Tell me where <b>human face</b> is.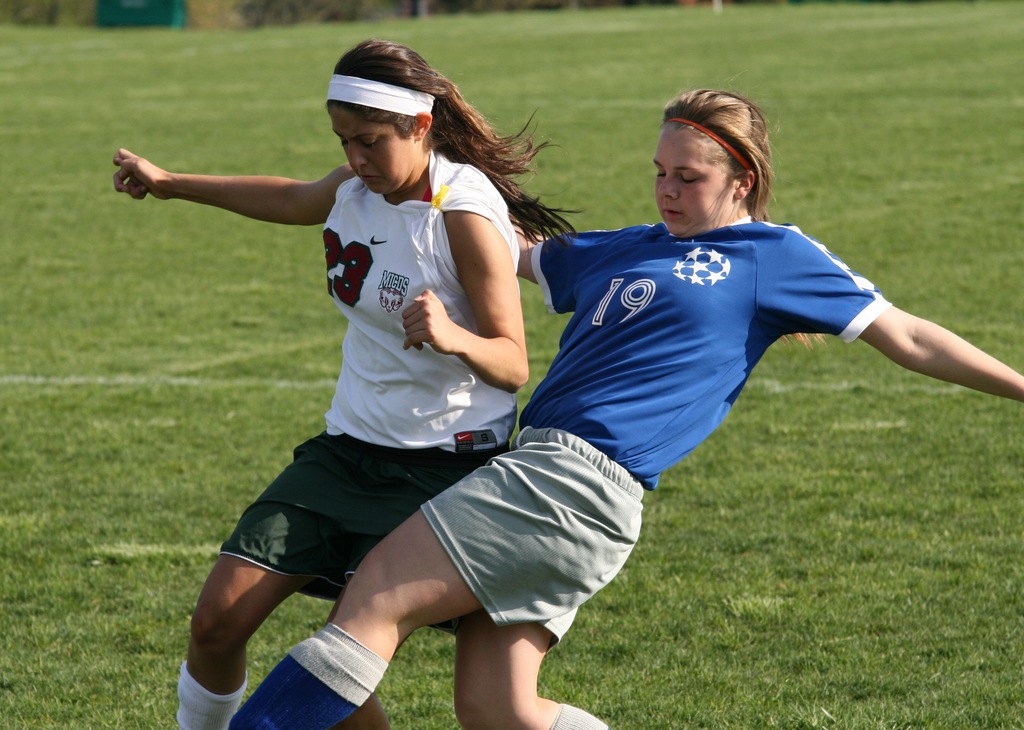
<b>human face</b> is at rect(653, 112, 739, 234).
